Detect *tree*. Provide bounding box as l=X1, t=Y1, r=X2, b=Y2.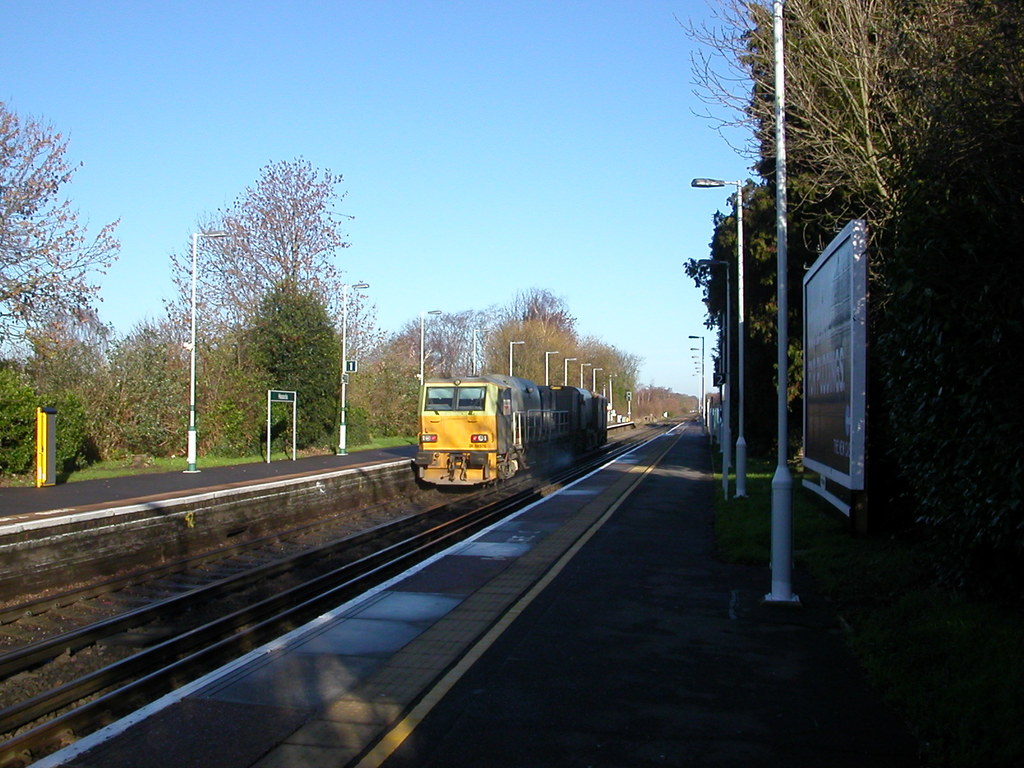
l=484, t=313, r=580, b=388.
